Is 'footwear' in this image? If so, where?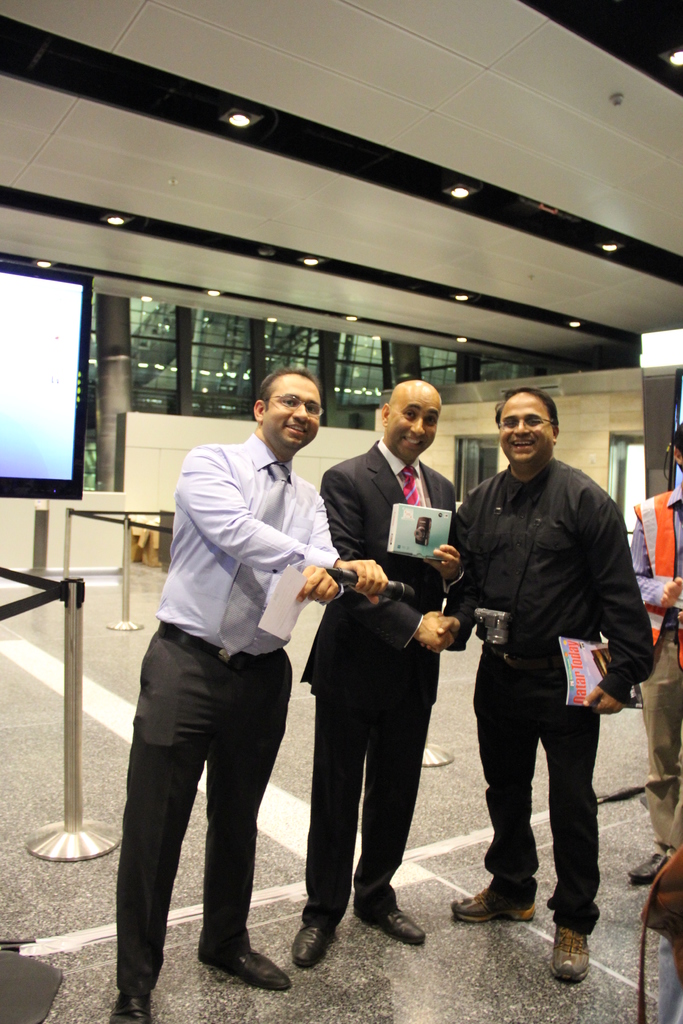
Yes, at rect(108, 984, 153, 1023).
